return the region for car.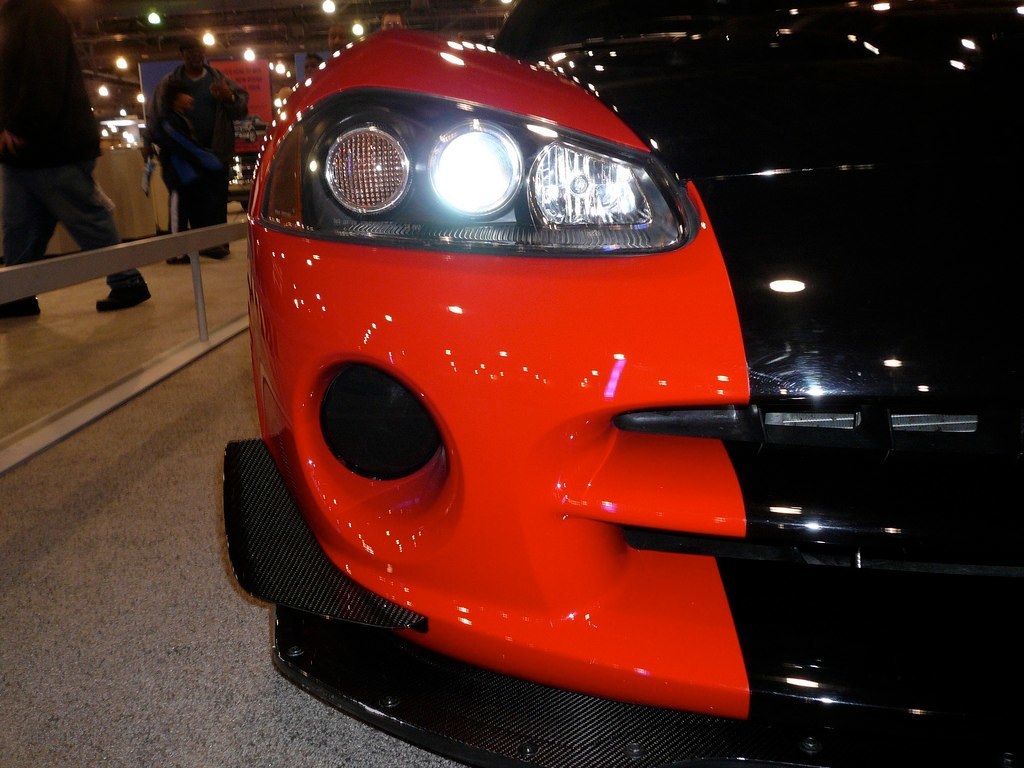
[x1=222, y1=0, x2=1023, y2=767].
